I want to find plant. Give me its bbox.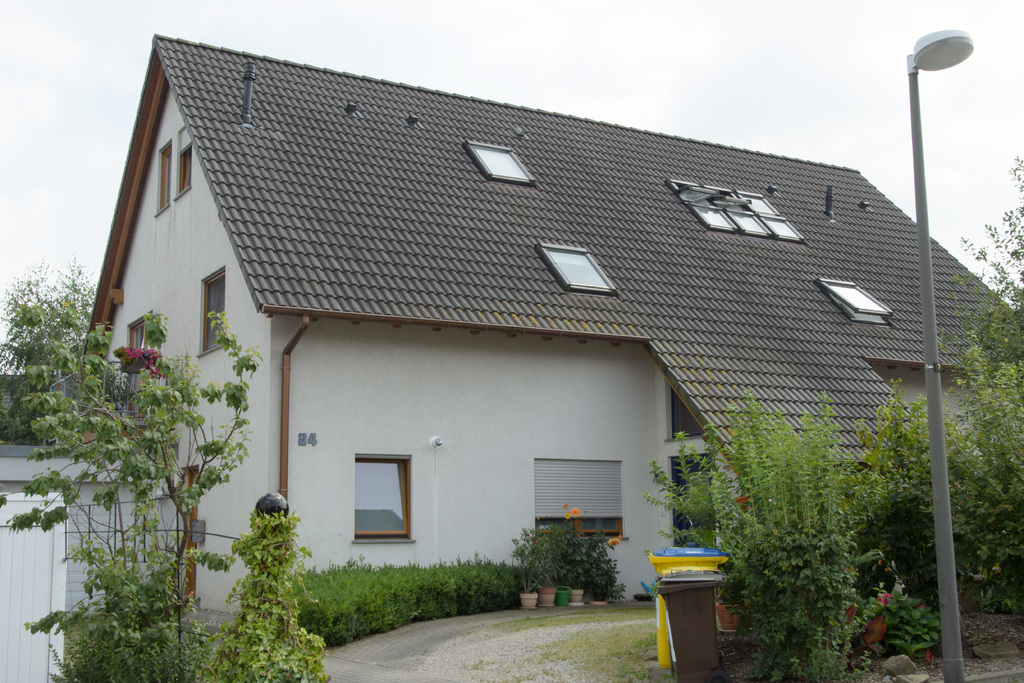
(x1=49, y1=613, x2=204, y2=682).
